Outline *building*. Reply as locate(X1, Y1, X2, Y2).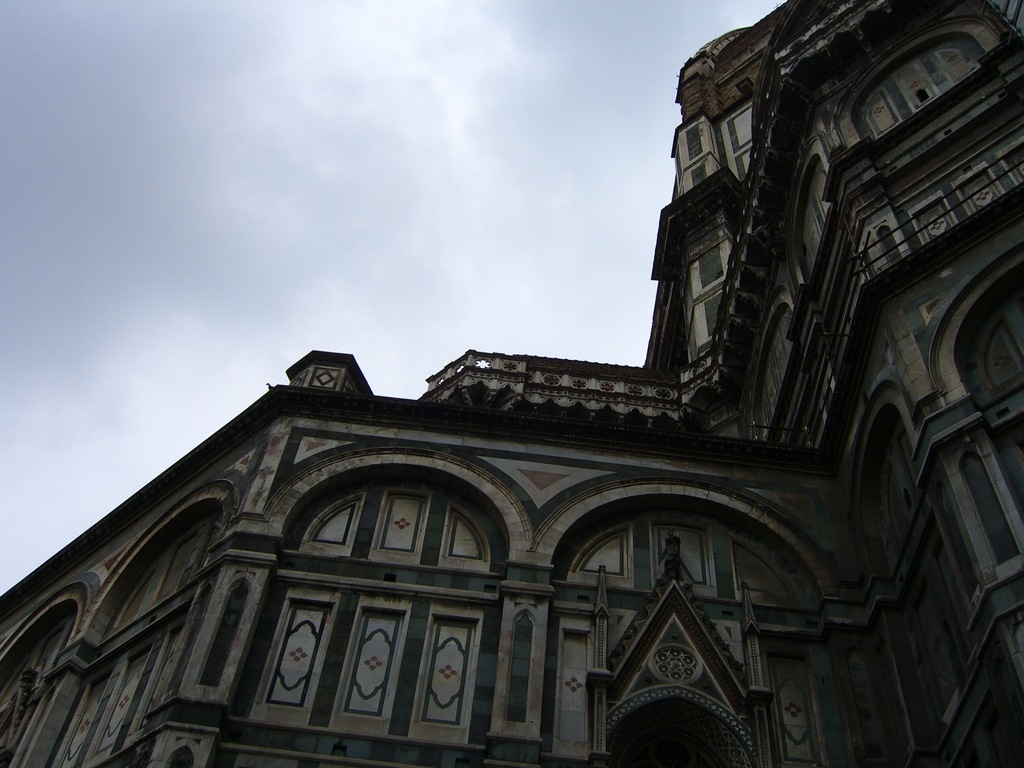
locate(0, 1, 1023, 767).
